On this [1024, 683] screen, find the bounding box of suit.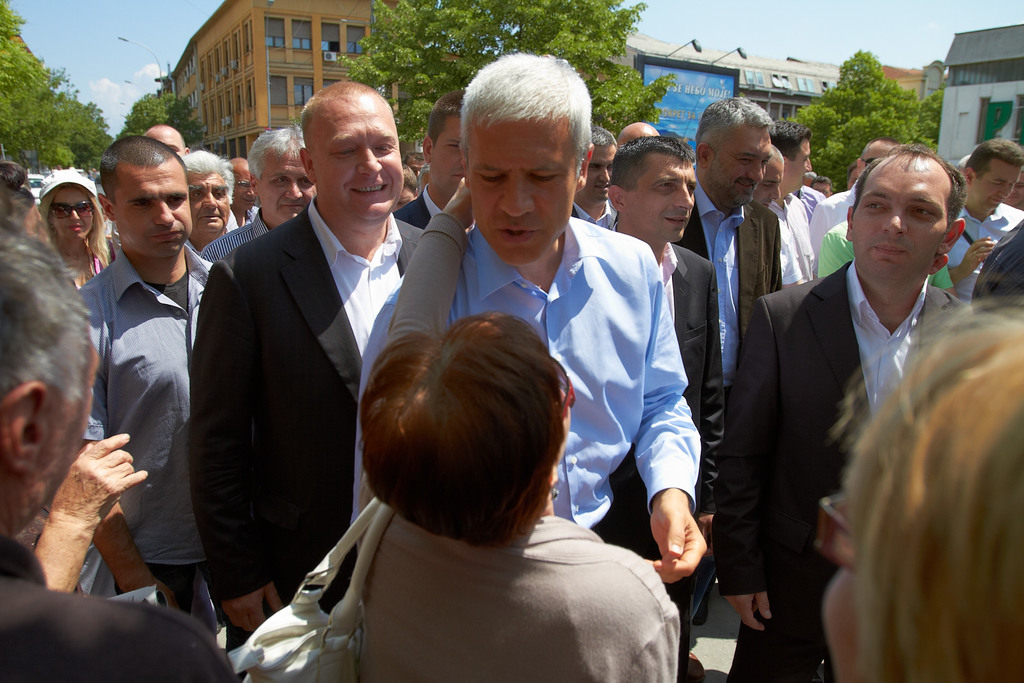
Bounding box: l=725, t=259, r=971, b=682.
